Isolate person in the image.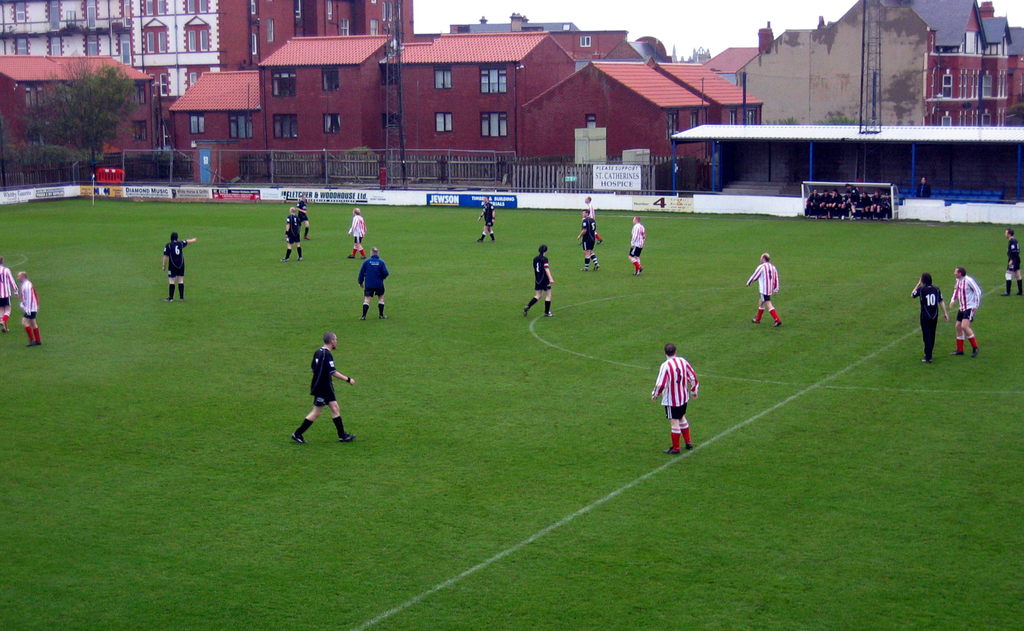
Isolated region: {"left": 514, "top": 246, "right": 556, "bottom": 319}.
